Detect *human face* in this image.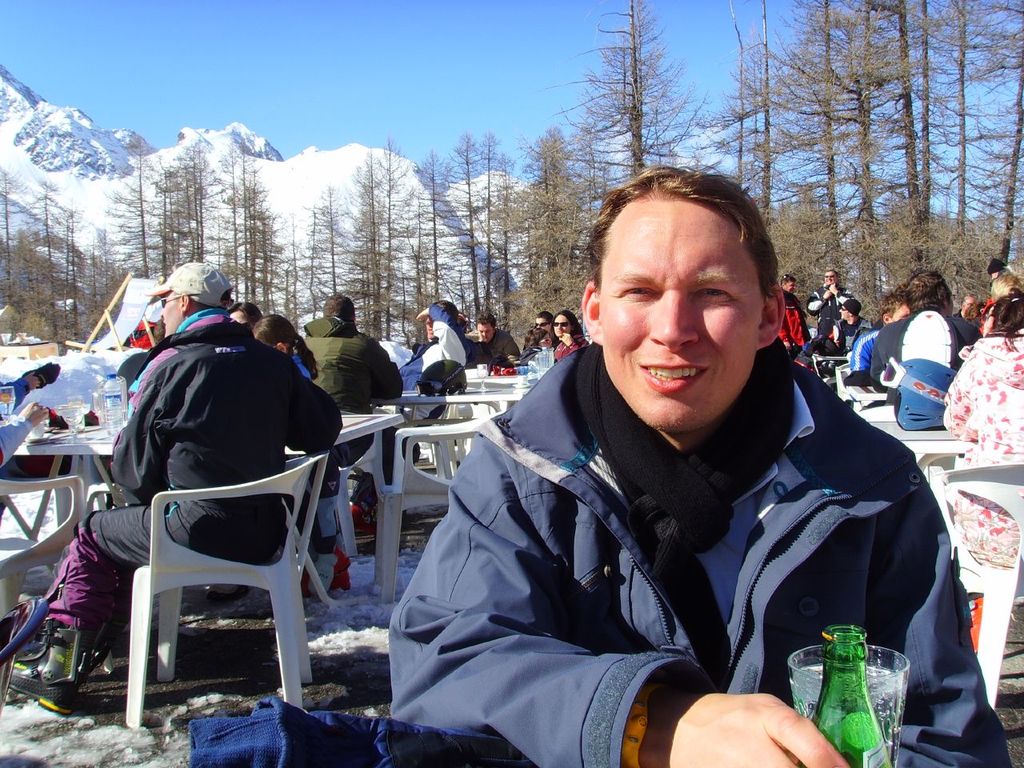
Detection: 425, 313, 434, 341.
